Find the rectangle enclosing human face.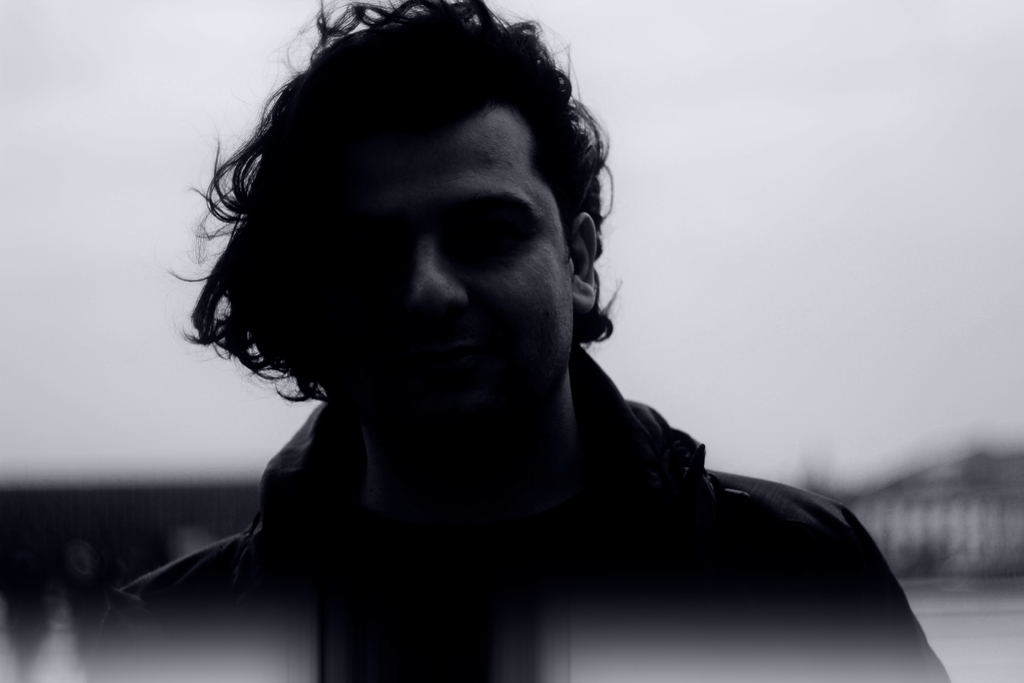
region(325, 104, 573, 429).
